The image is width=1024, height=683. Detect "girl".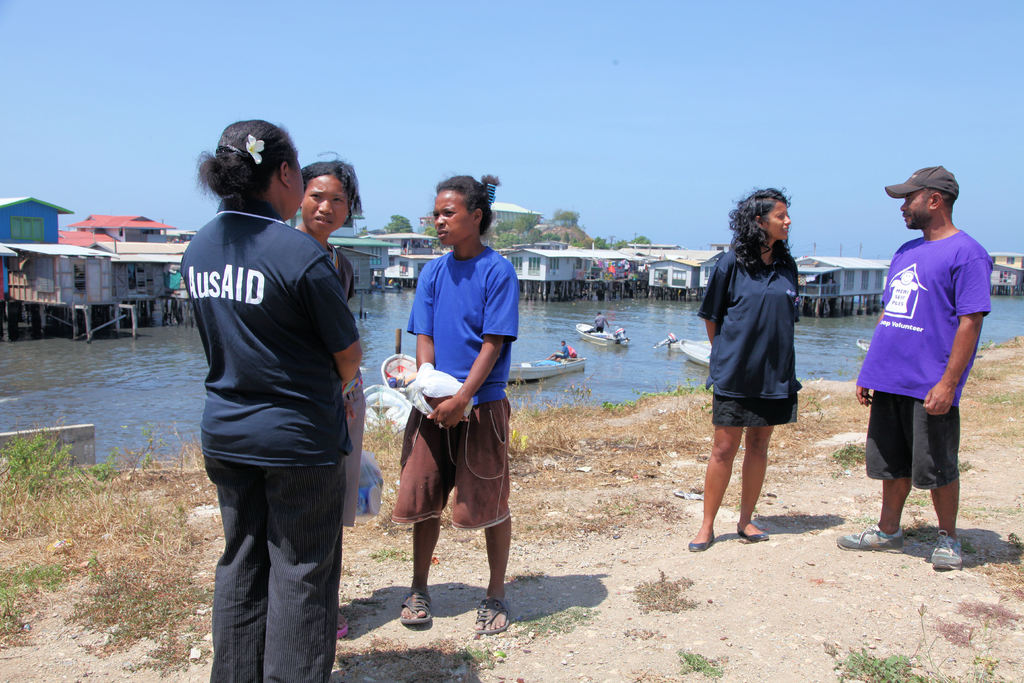
Detection: pyautogui.locateOnScreen(384, 174, 519, 632).
